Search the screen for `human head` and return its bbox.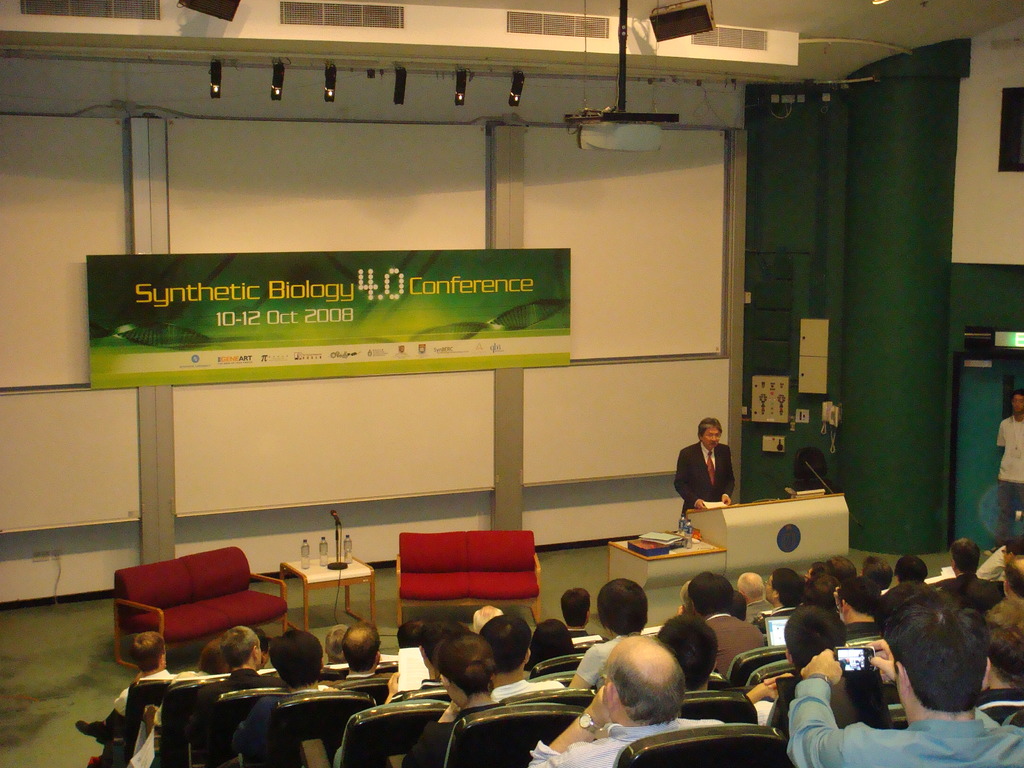
Found: {"left": 1010, "top": 389, "right": 1023, "bottom": 417}.
